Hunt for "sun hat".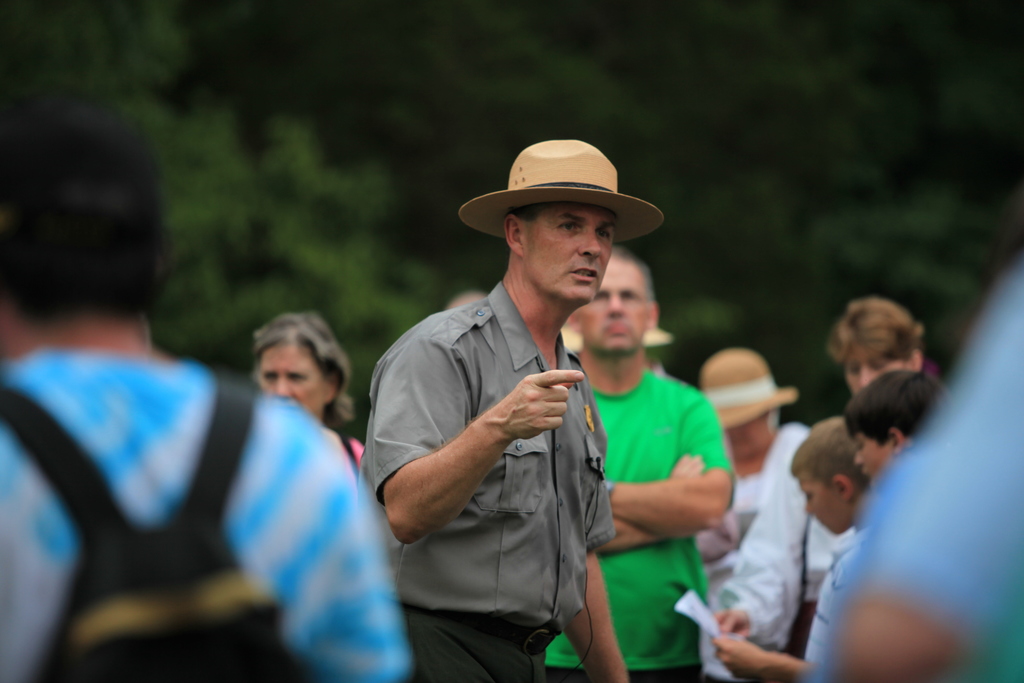
Hunted down at (458, 138, 662, 263).
